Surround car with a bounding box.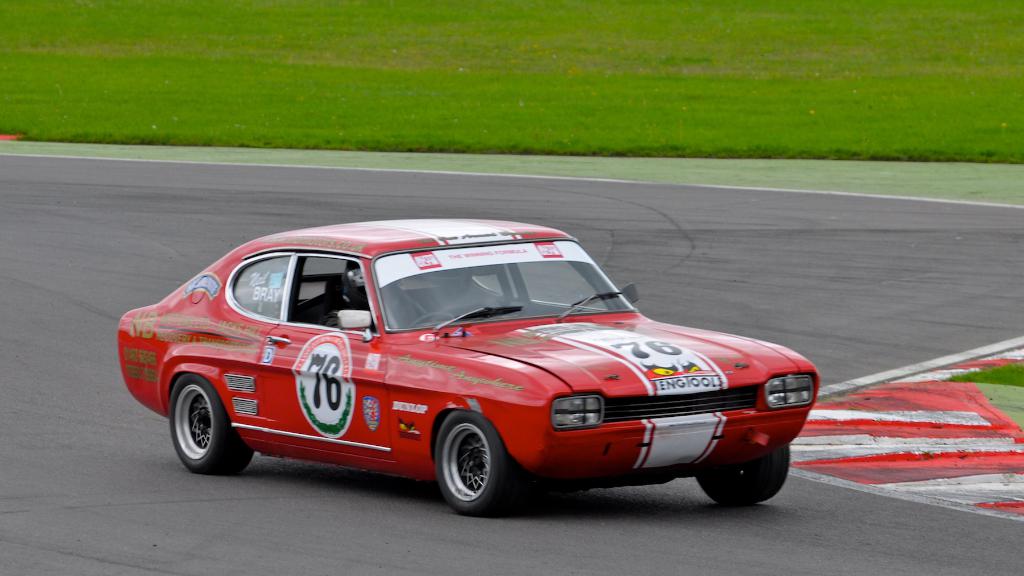
[x1=124, y1=225, x2=821, y2=515].
